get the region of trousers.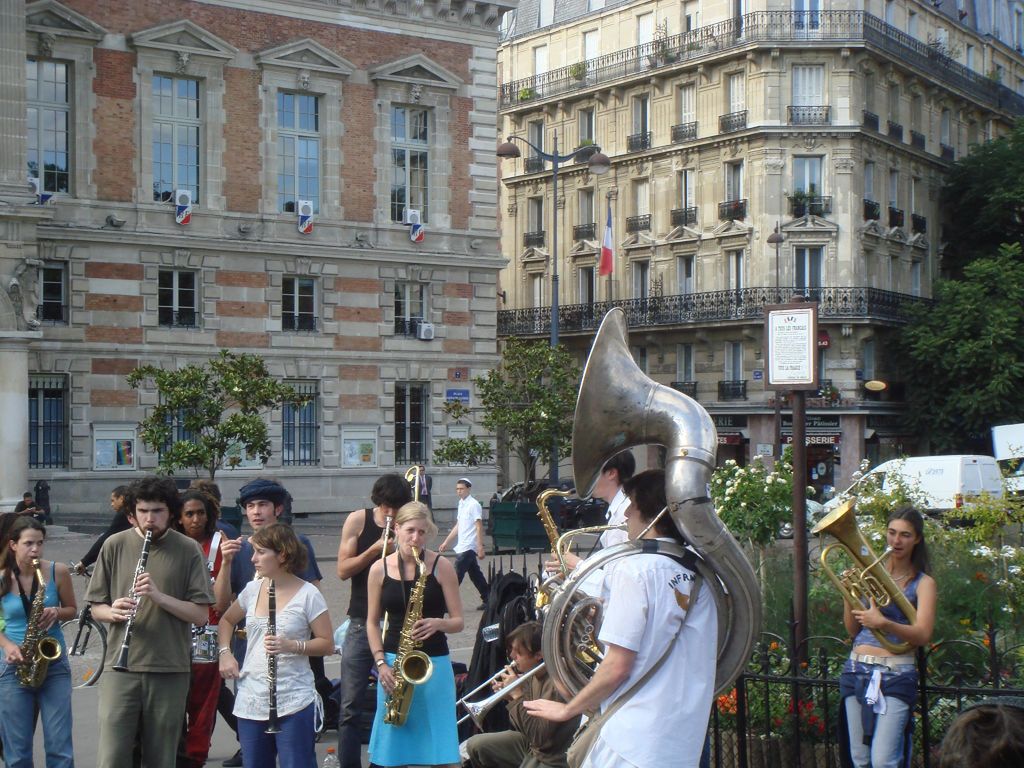
[343, 620, 394, 765].
